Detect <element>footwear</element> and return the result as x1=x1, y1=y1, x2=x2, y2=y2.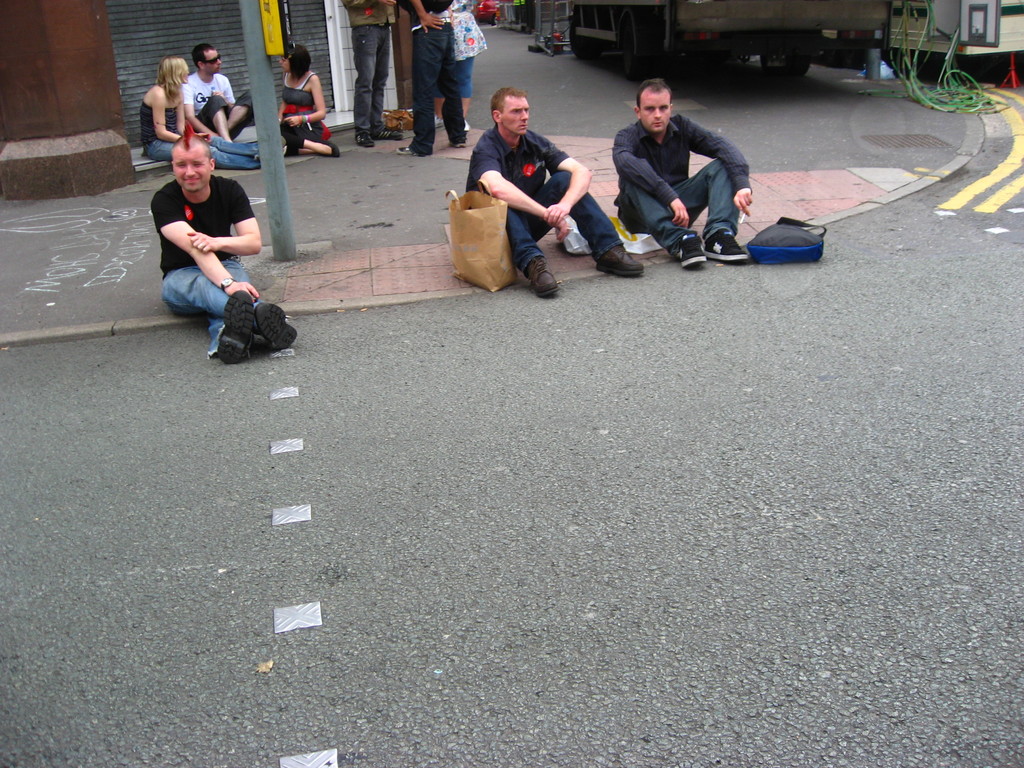
x1=254, y1=305, x2=299, y2=351.
